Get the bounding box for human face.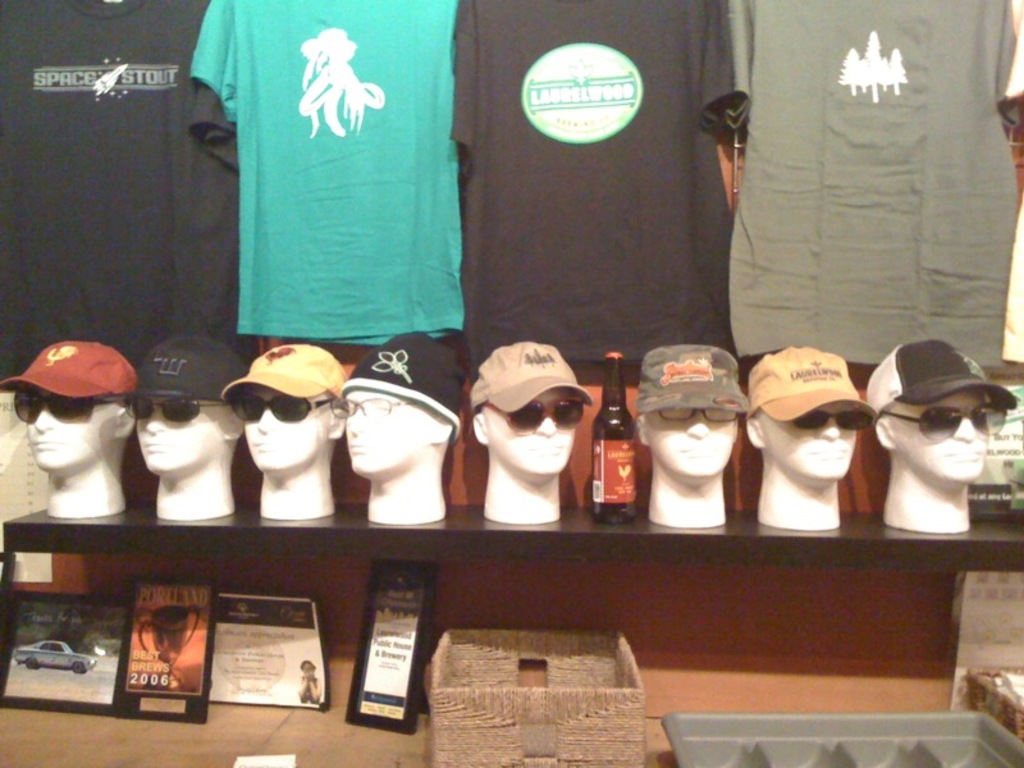
bbox=[760, 404, 858, 476].
